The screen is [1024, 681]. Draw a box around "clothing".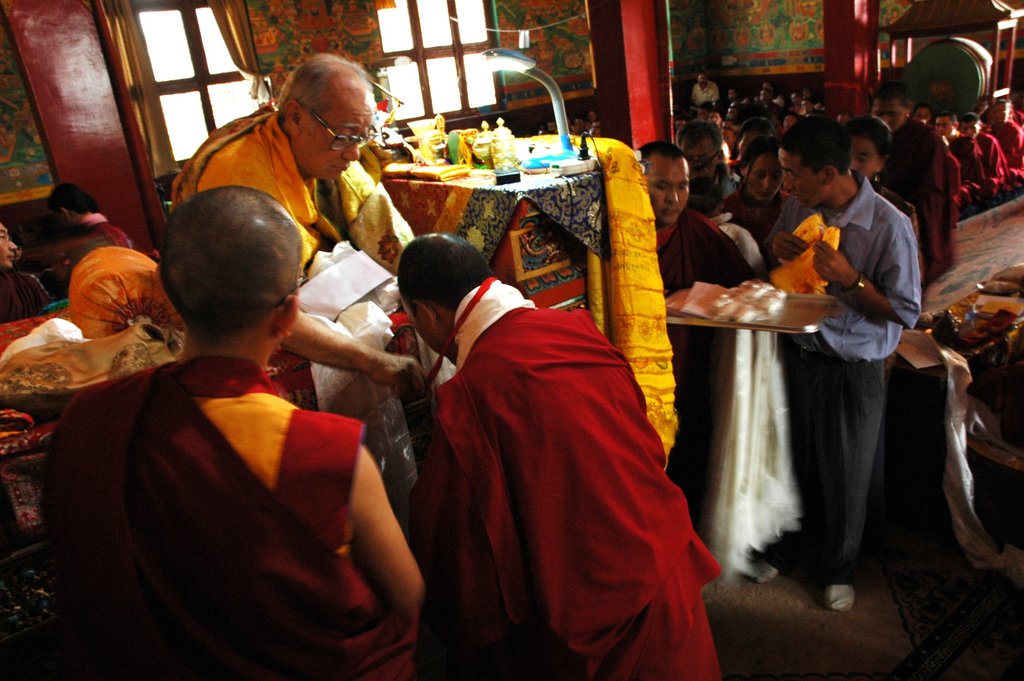
bbox=[941, 133, 981, 208].
